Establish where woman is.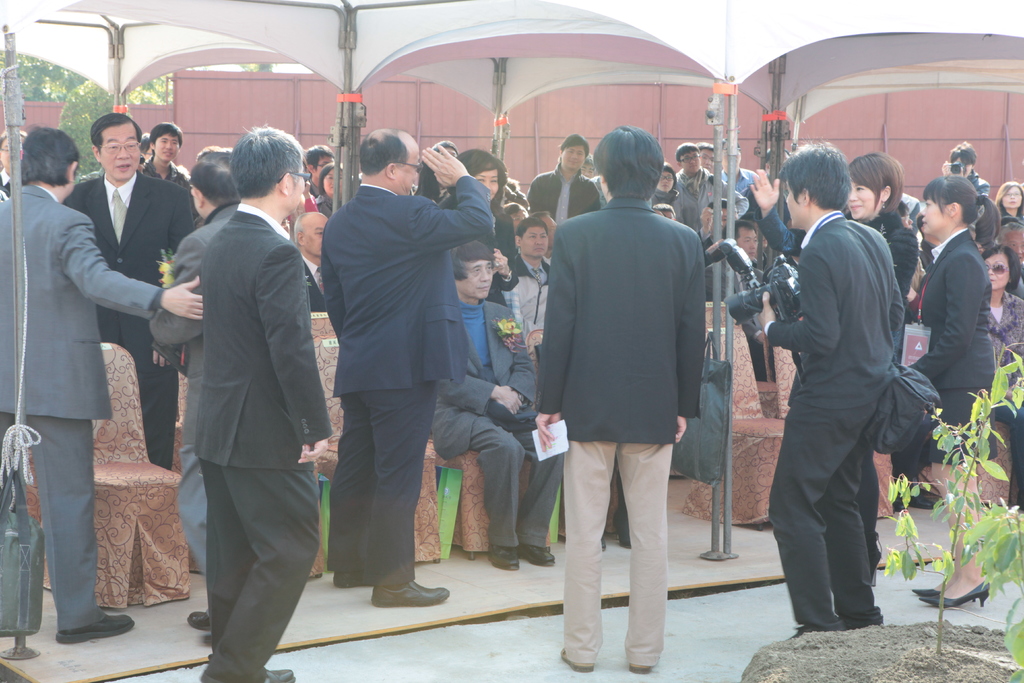
Established at region(906, 174, 997, 609).
